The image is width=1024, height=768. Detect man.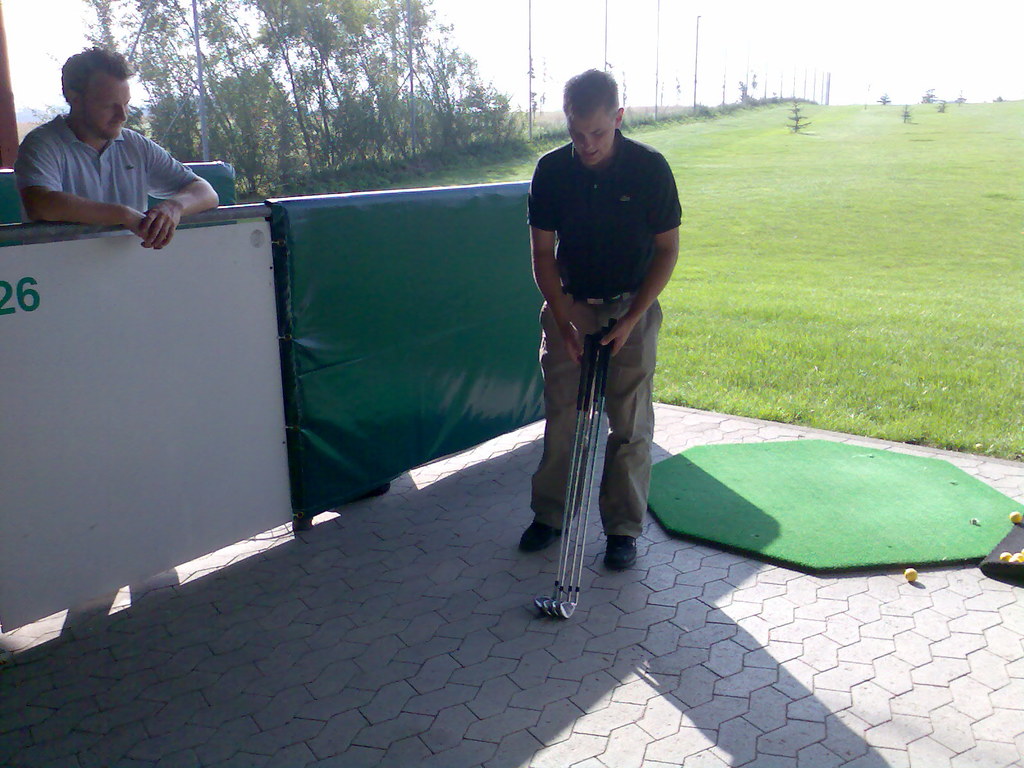
Detection: region(508, 81, 686, 601).
